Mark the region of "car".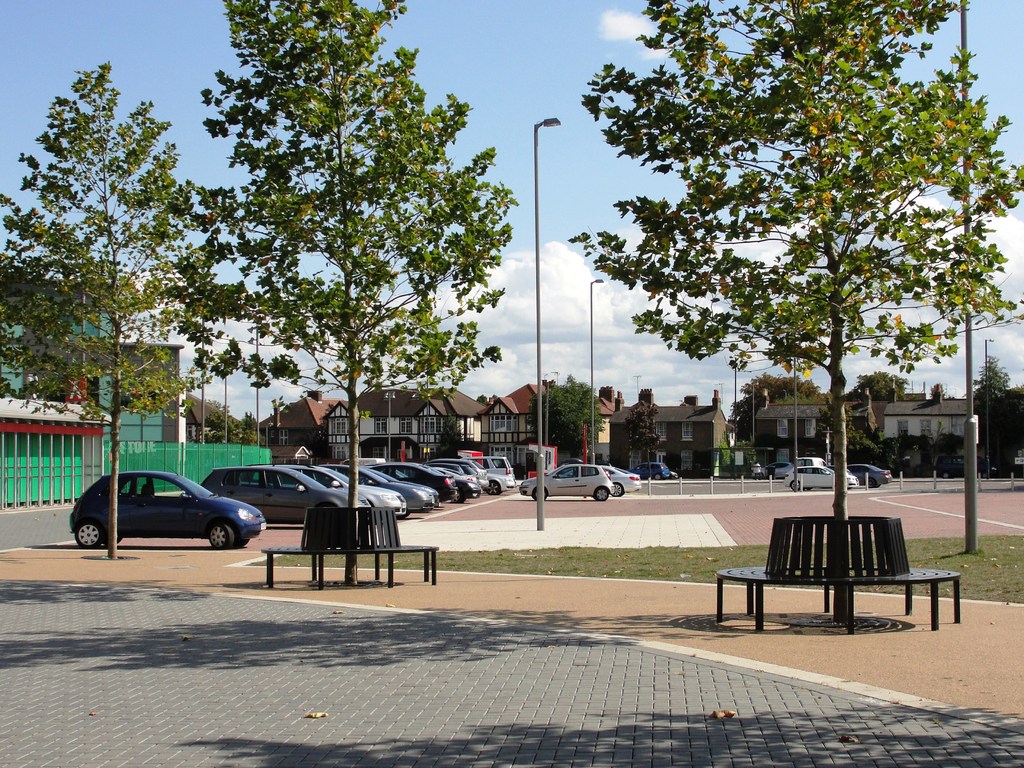
Region: region(520, 465, 616, 498).
